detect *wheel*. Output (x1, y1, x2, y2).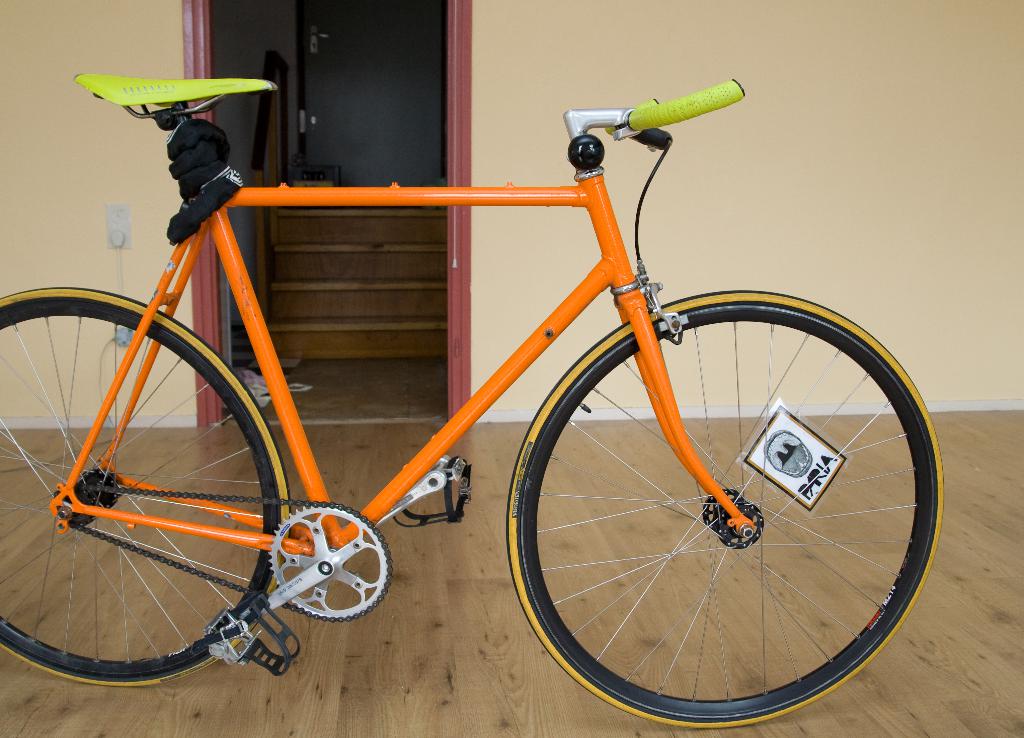
(515, 297, 936, 710).
